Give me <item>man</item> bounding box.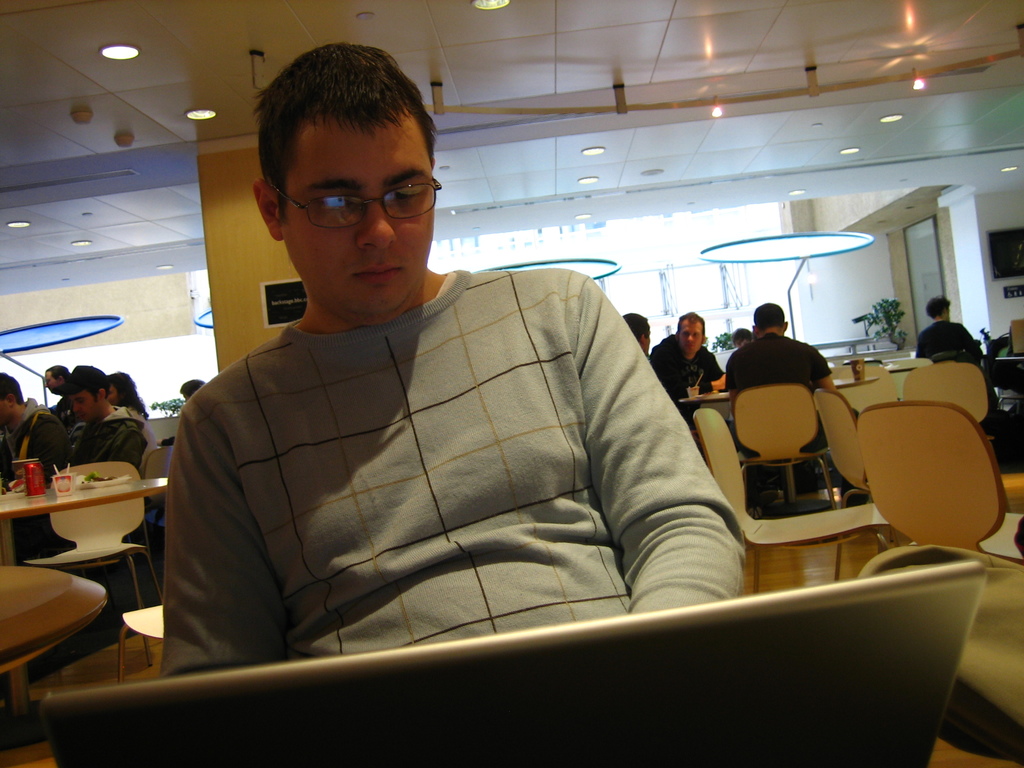
box=[733, 287, 836, 399].
